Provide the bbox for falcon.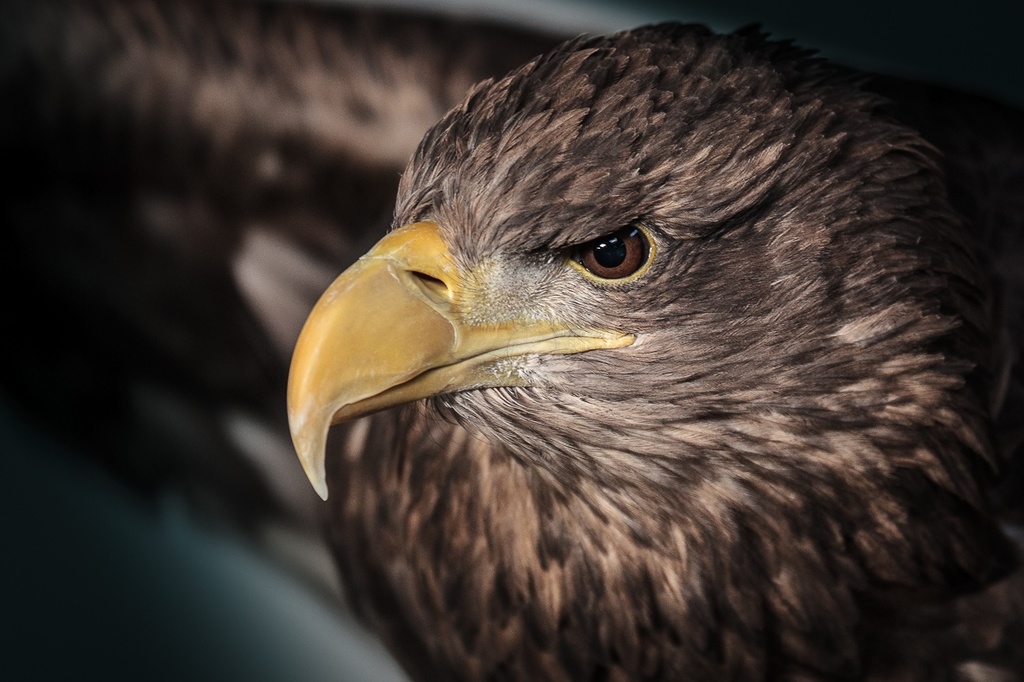
select_region(0, 0, 1023, 681).
